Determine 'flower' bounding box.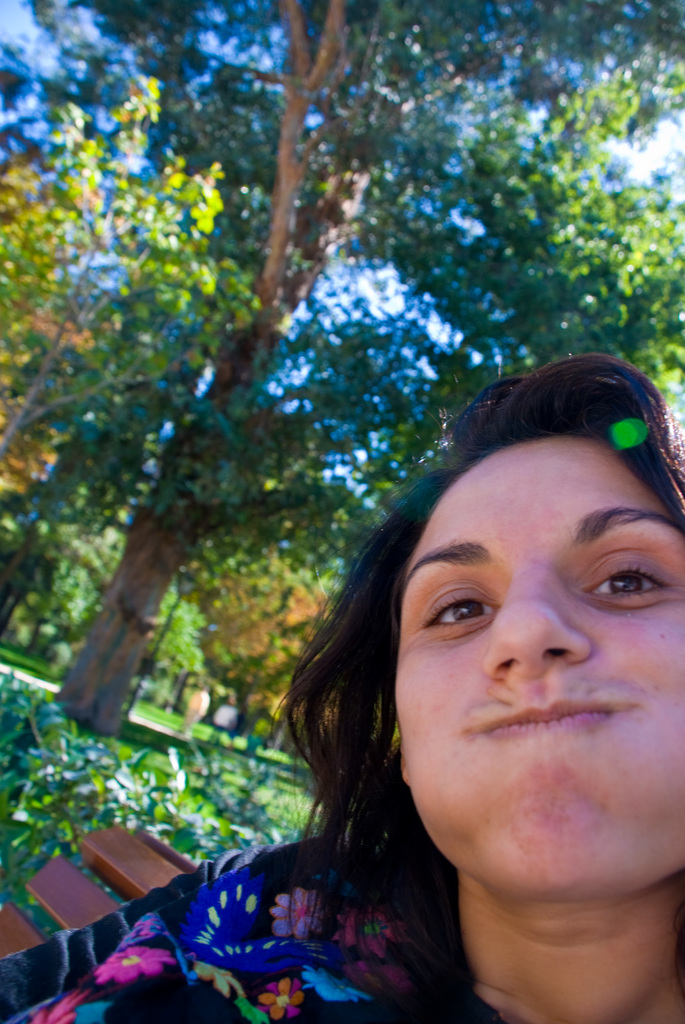
Determined: 303/970/374/1004.
